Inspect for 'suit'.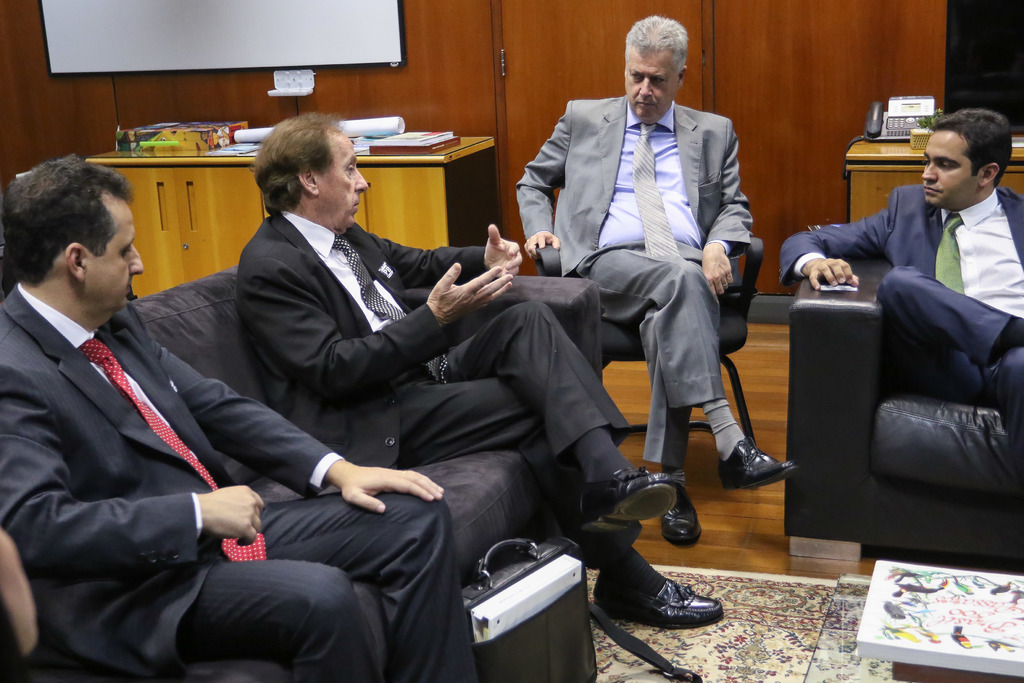
Inspection: bbox(0, 279, 479, 682).
